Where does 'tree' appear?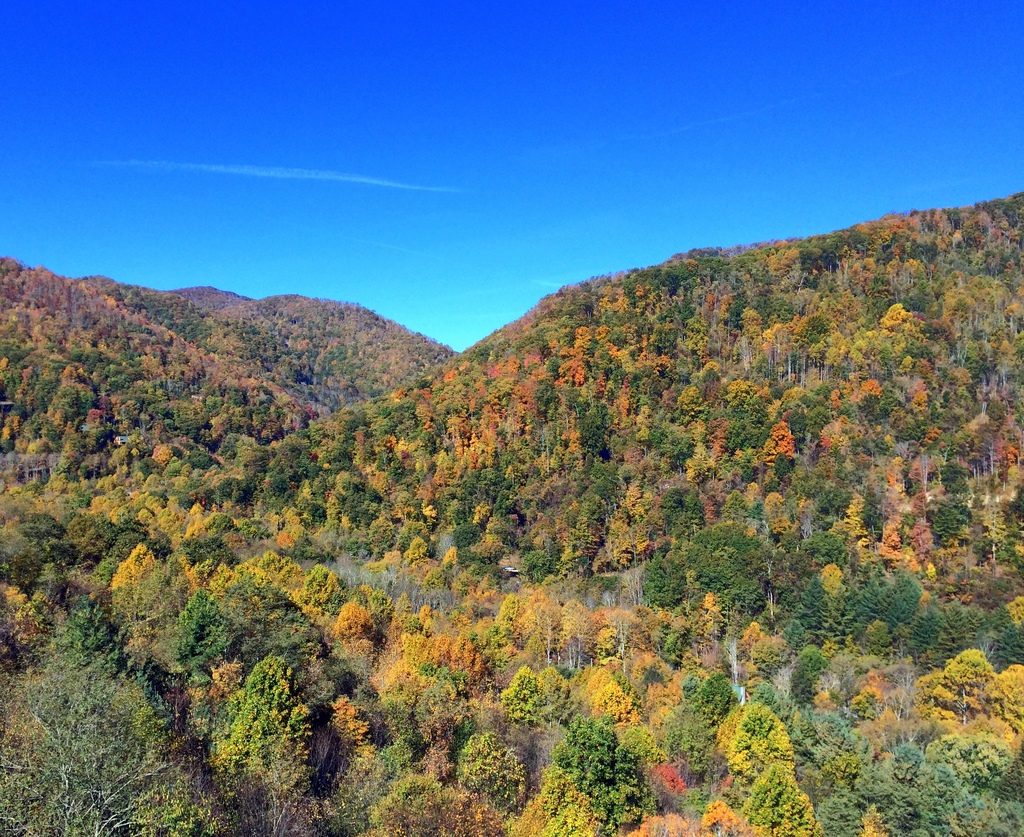
Appears at {"x1": 108, "y1": 537, "x2": 163, "y2": 633}.
